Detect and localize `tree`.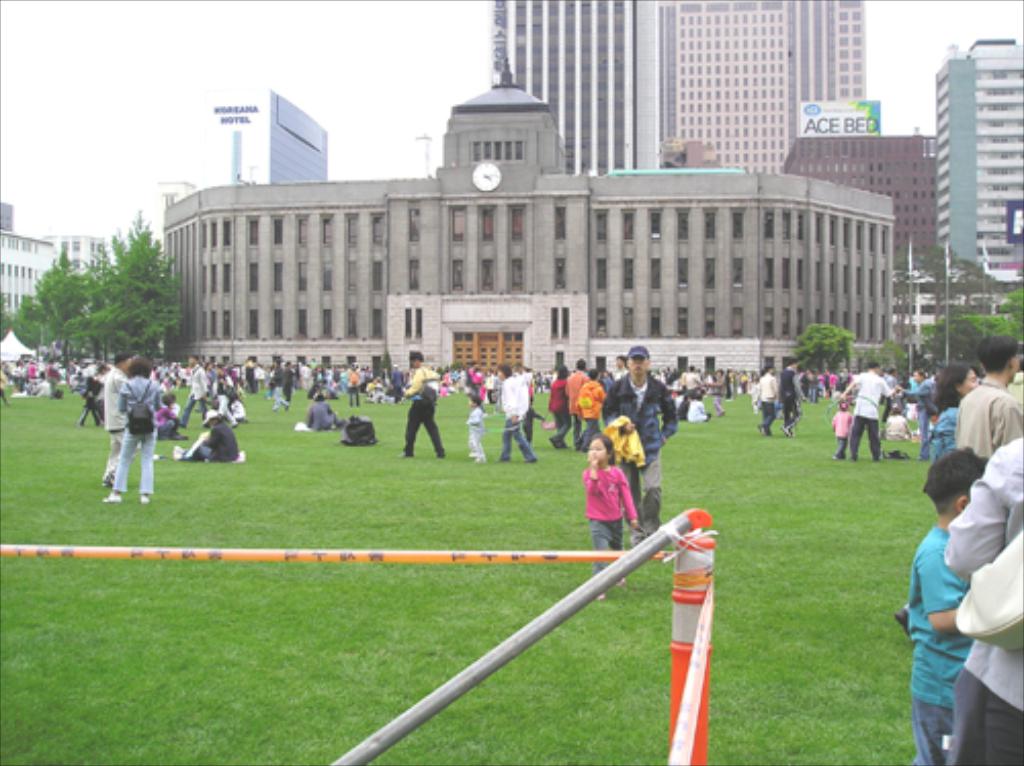
Localized at l=870, t=233, r=1004, b=330.
